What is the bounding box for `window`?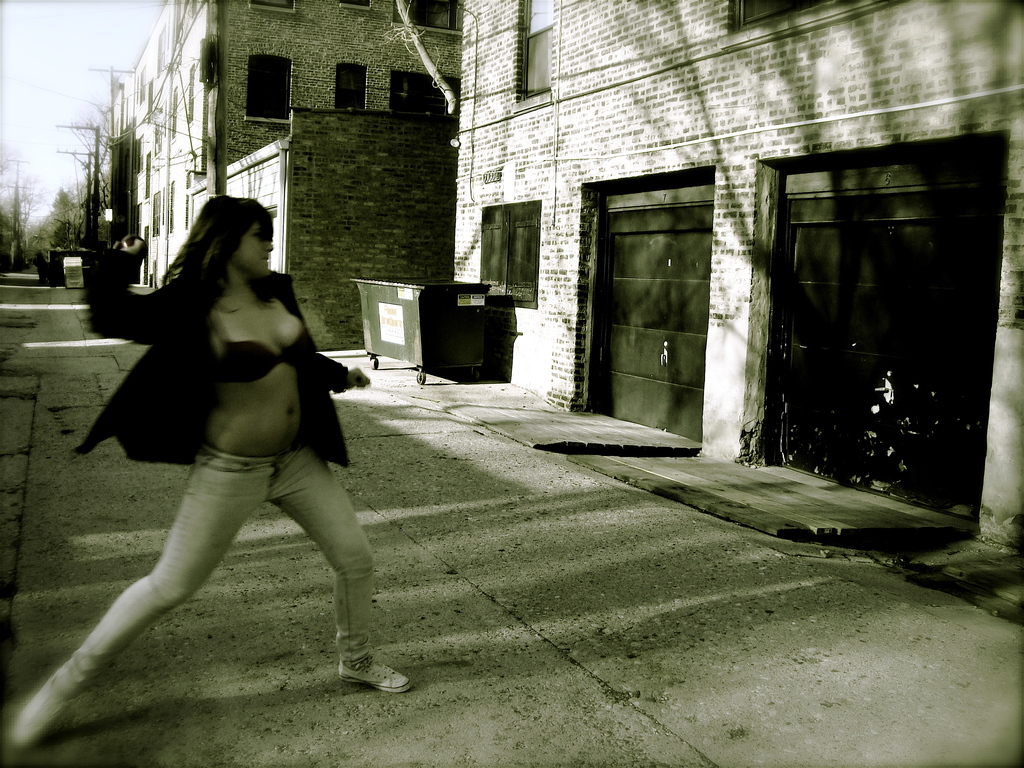
<bbox>335, 61, 369, 110</bbox>.
